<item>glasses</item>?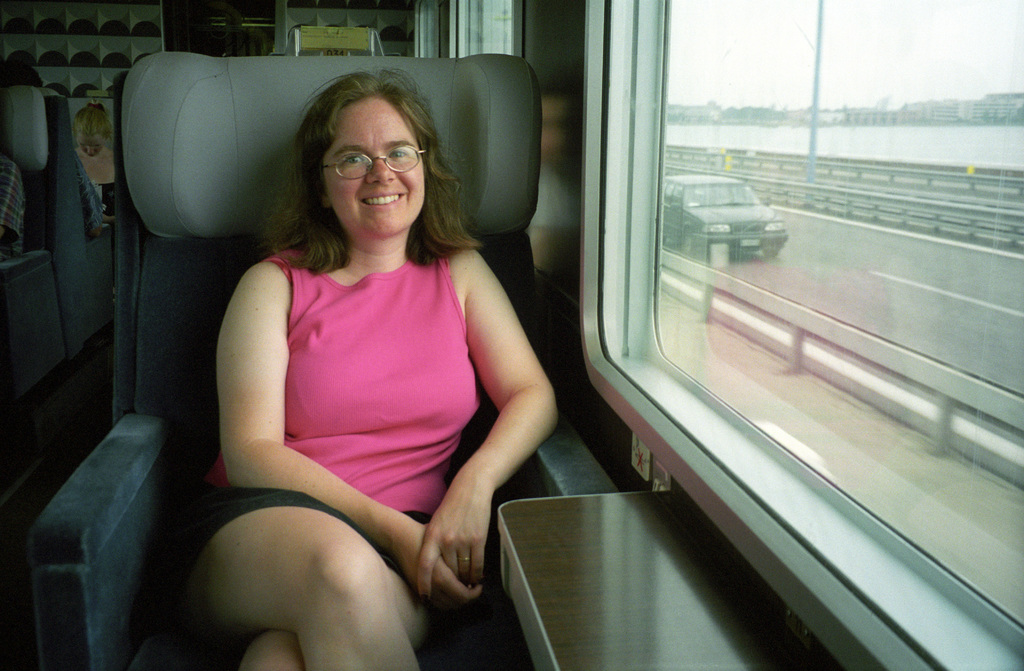
<region>310, 144, 436, 187</region>
